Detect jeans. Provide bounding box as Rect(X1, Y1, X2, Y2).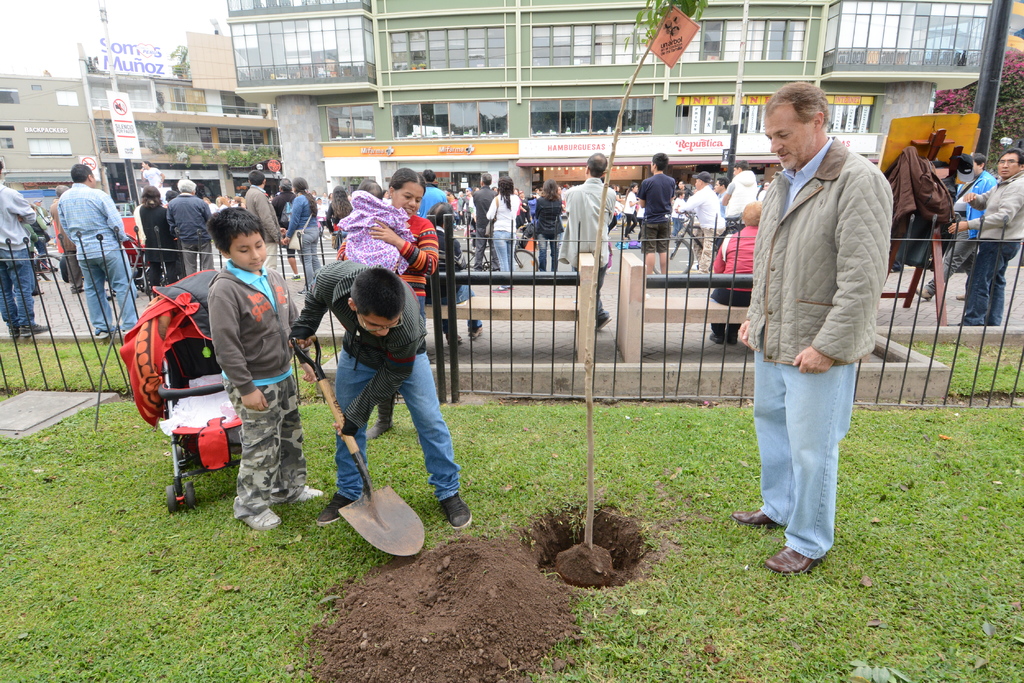
Rect(961, 244, 1020, 328).
